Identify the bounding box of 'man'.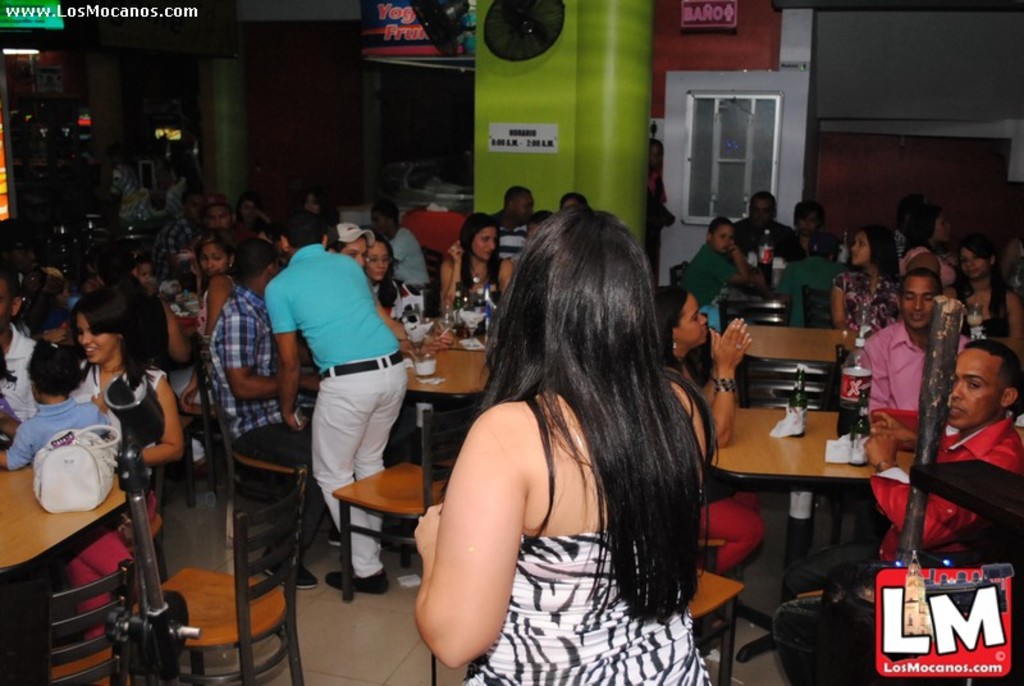
crop(209, 239, 324, 589).
